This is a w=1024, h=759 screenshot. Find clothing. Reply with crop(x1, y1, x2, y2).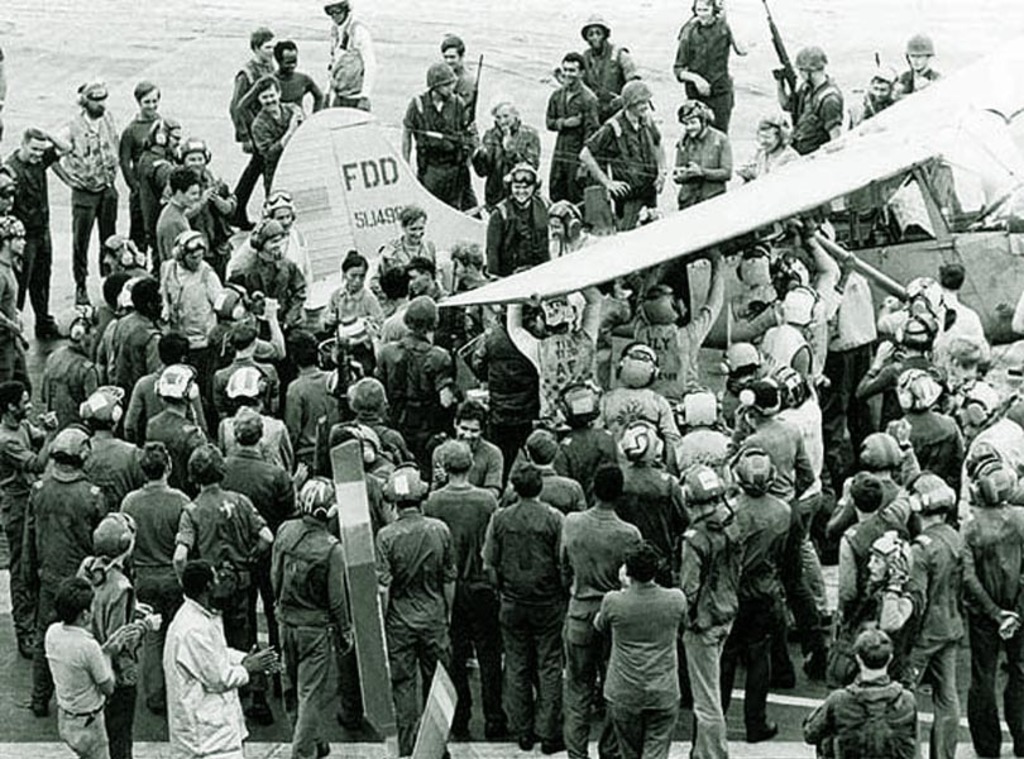
crop(781, 71, 841, 147).
